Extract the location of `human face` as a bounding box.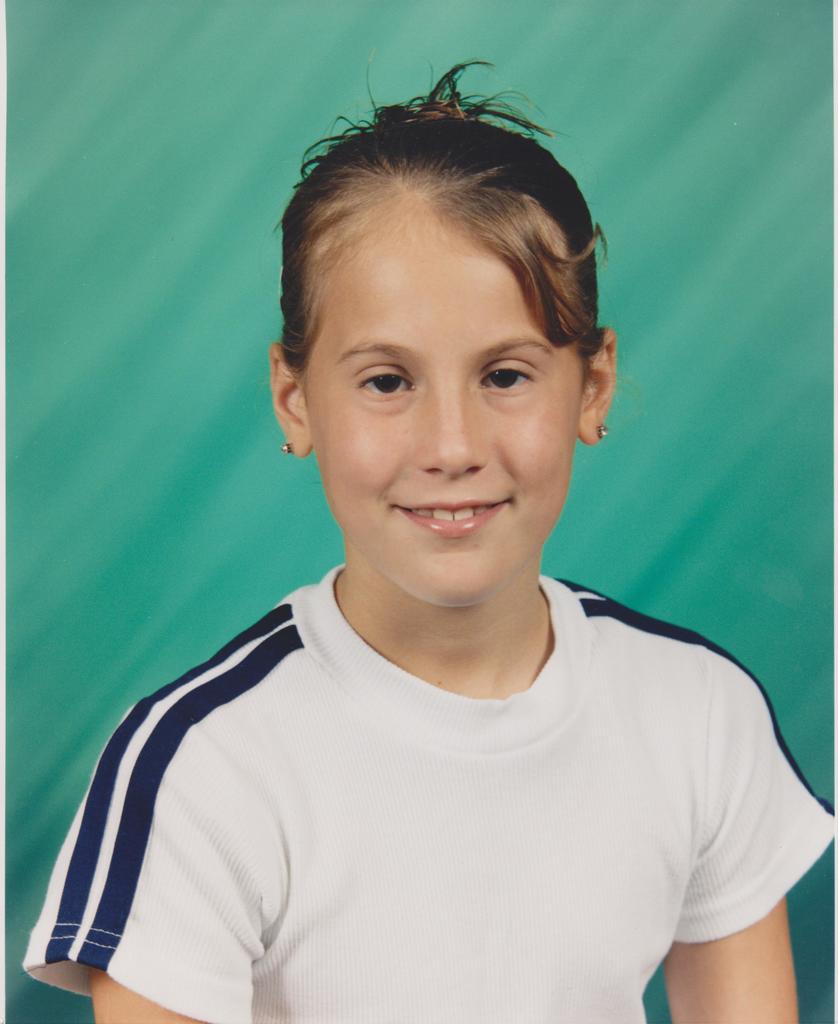
[x1=299, y1=190, x2=584, y2=606].
